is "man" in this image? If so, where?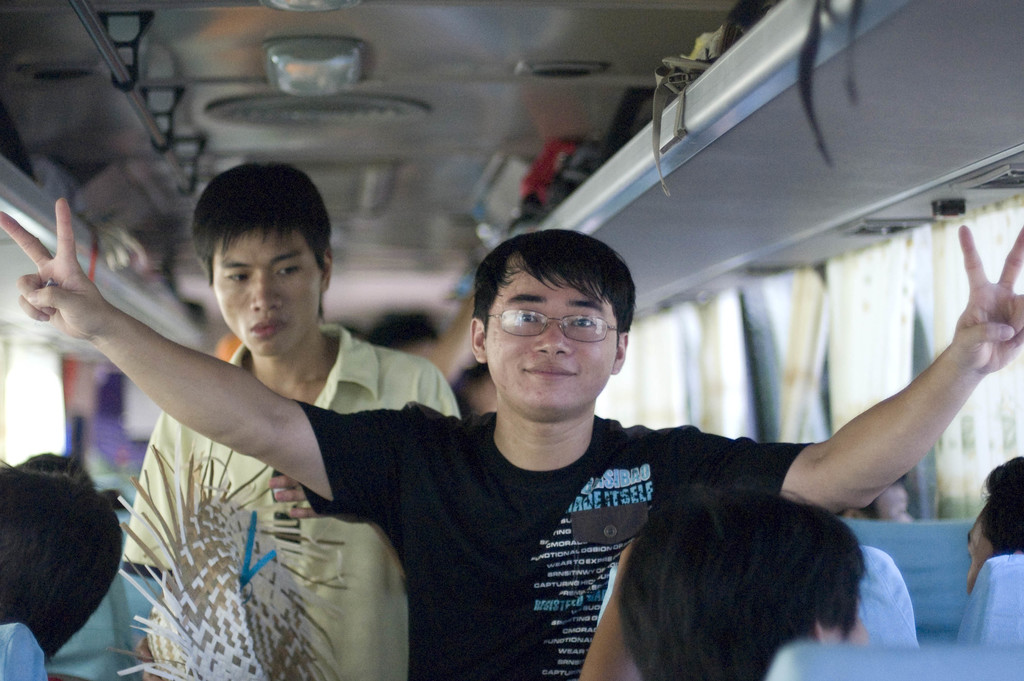
Yes, at select_region(114, 156, 470, 680).
